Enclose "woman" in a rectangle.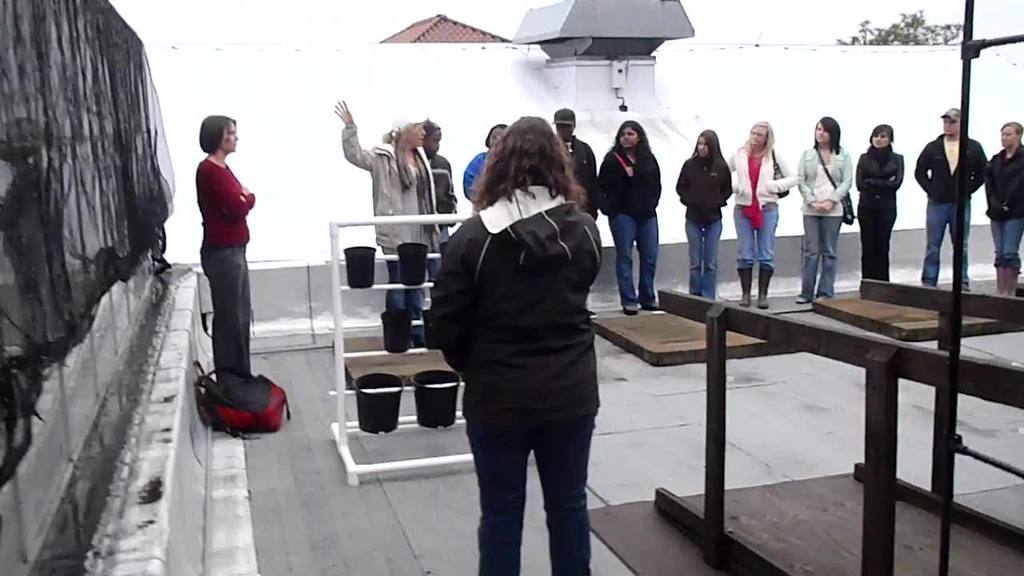
[x1=460, y1=116, x2=508, y2=199].
